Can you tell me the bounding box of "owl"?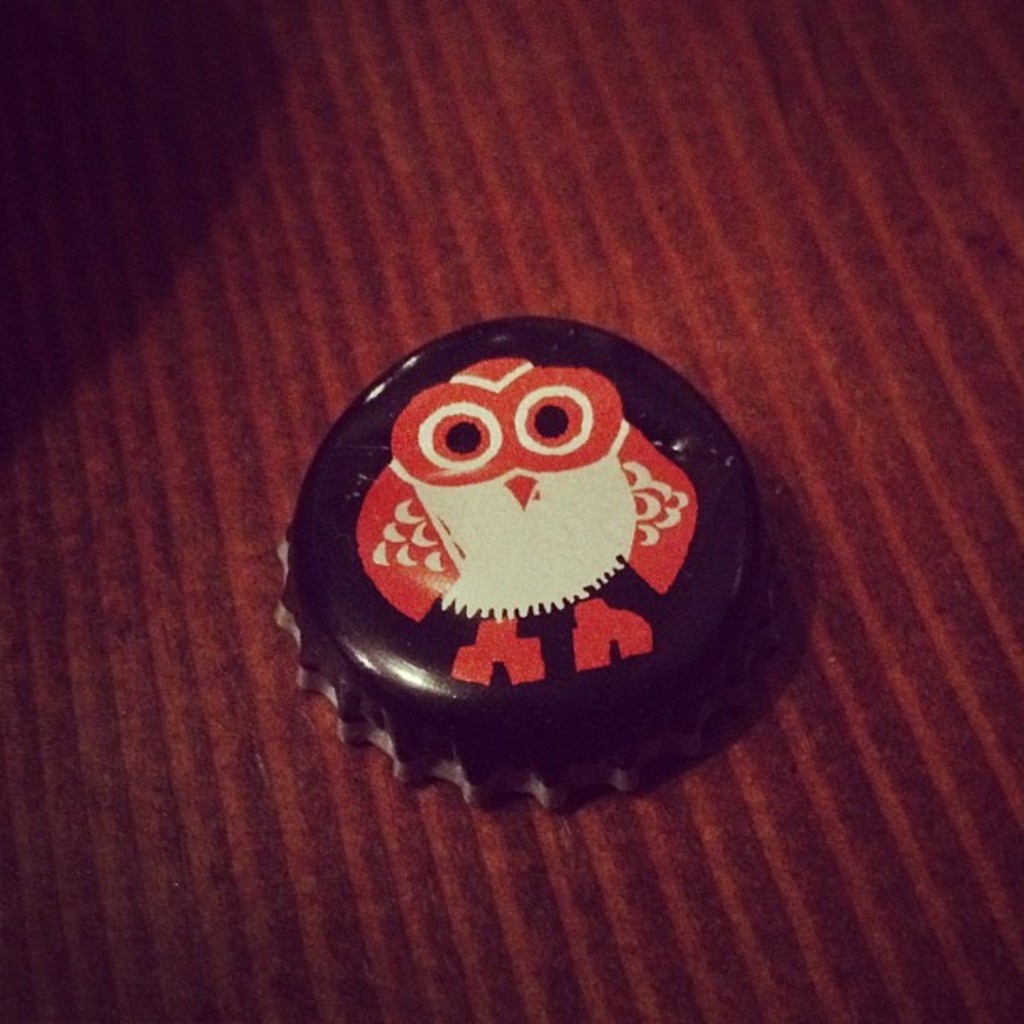
left=356, top=353, right=698, bottom=693.
